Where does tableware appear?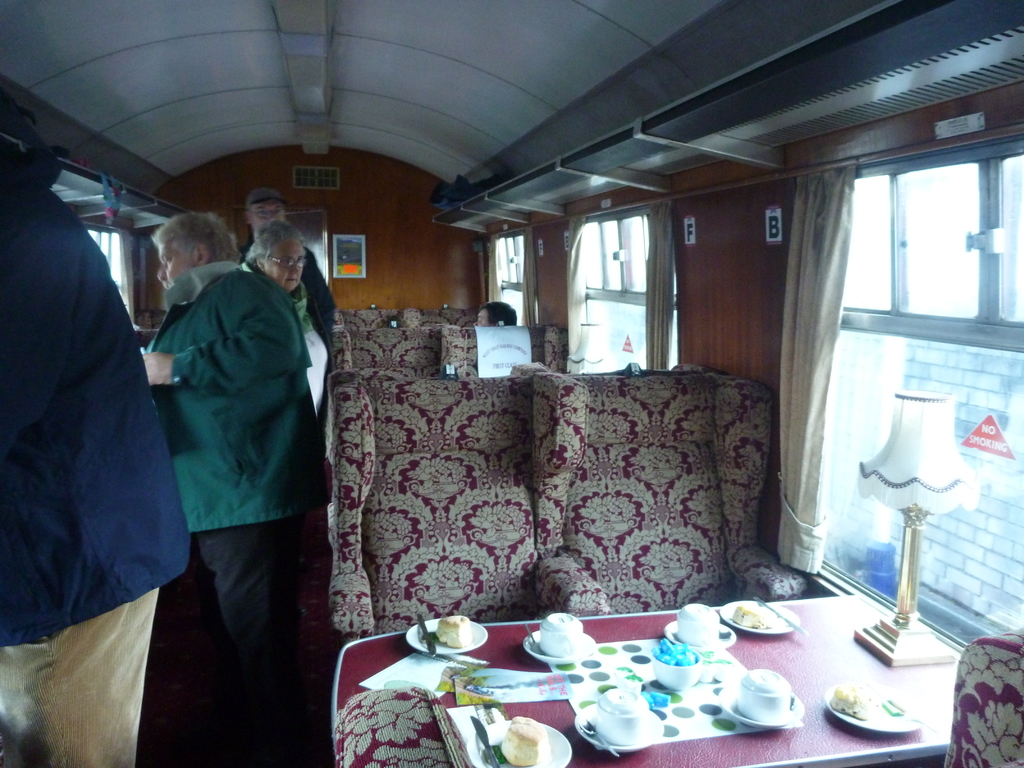
Appears at select_region(821, 676, 924, 732).
